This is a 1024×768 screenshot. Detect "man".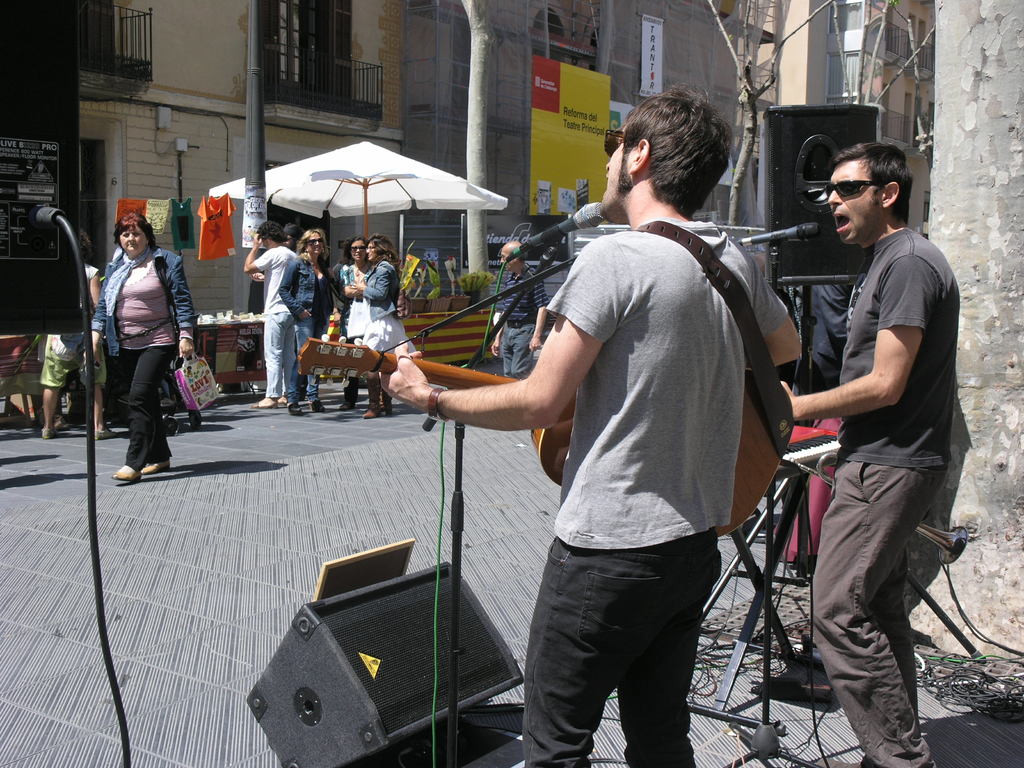
bbox(492, 241, 550, 380).
